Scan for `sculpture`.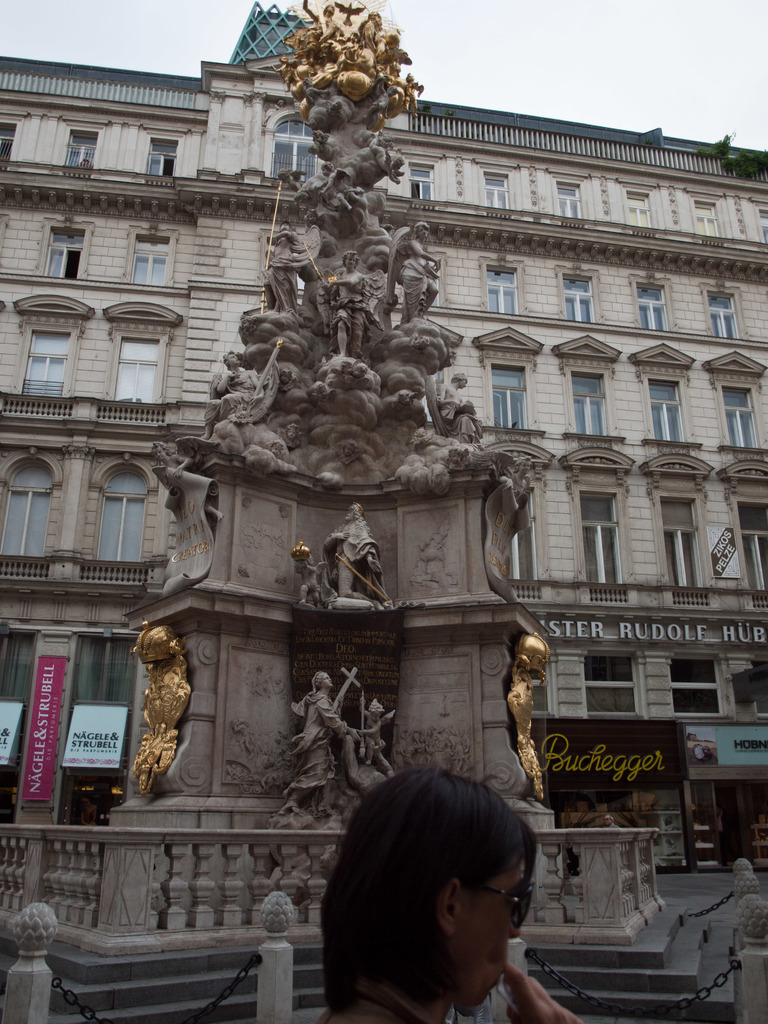
Scan result: left=331, top=437, right=360, bottom=463.
